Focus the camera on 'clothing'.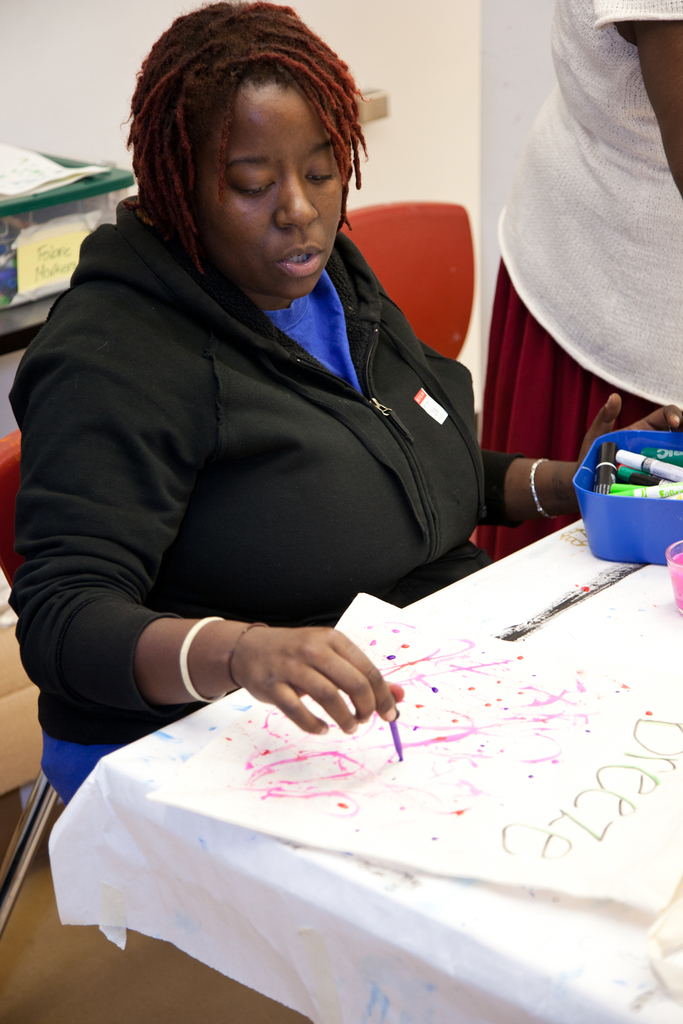
Focus region: {"x1": 29, "y1": 147, "x2": 599, "y2": 861}.
